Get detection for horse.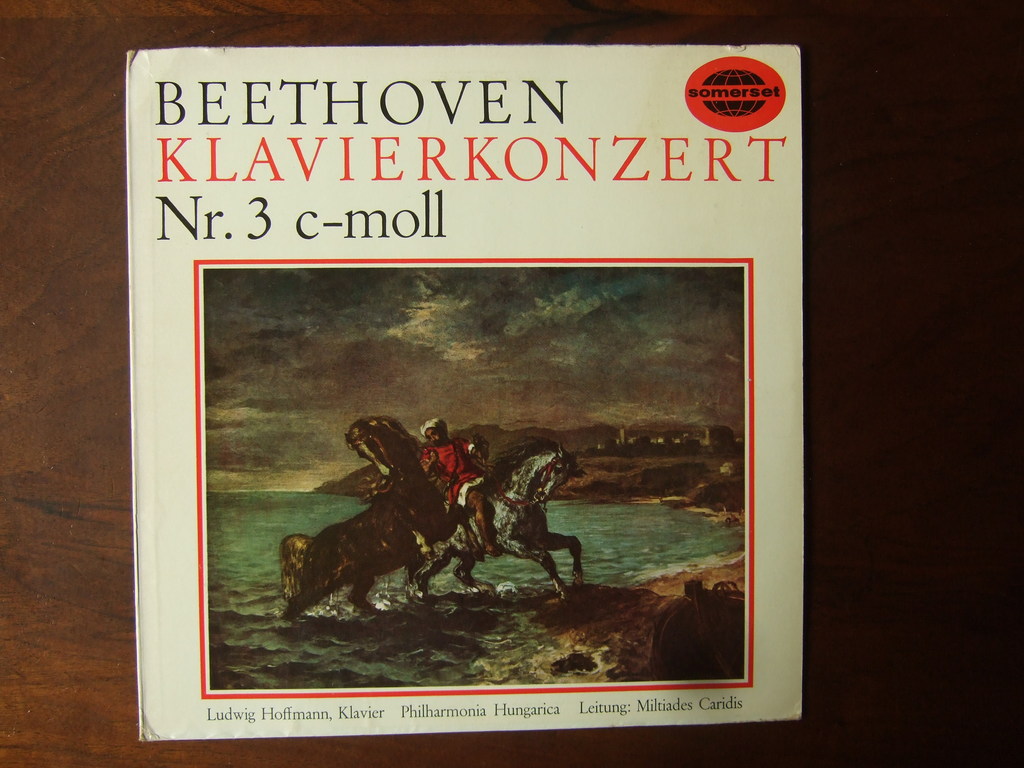
Detection: x1=404, y1=435, x2=589, y2=604.
